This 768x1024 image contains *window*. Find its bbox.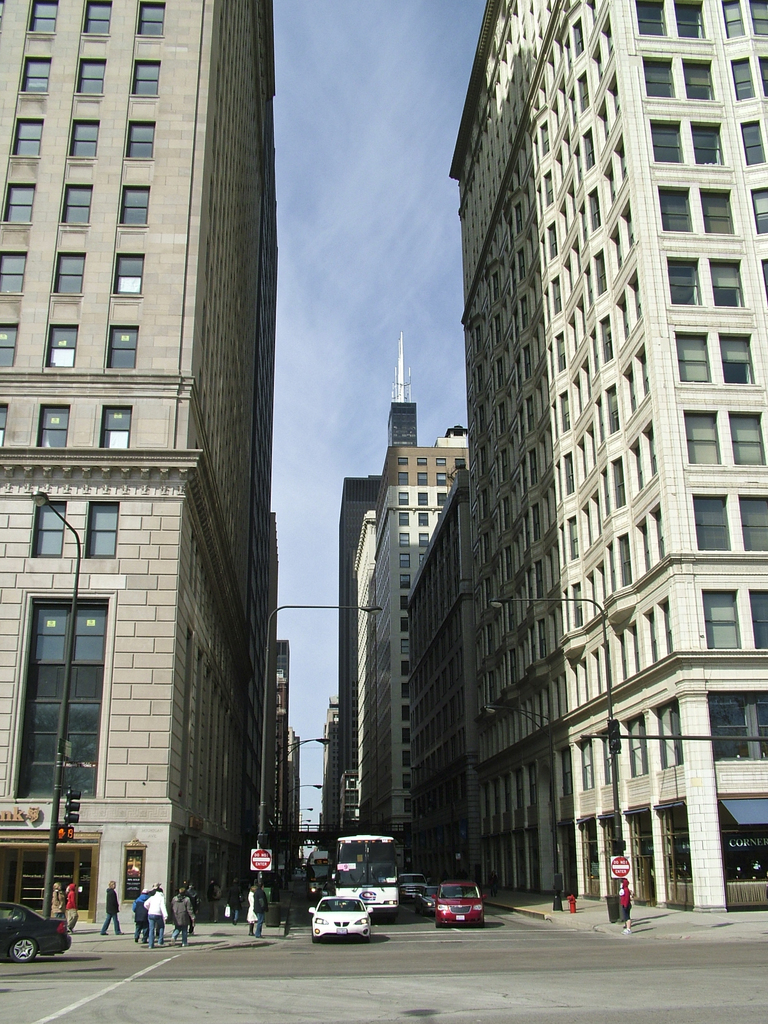
BBox(401, 639, 412, 657).
